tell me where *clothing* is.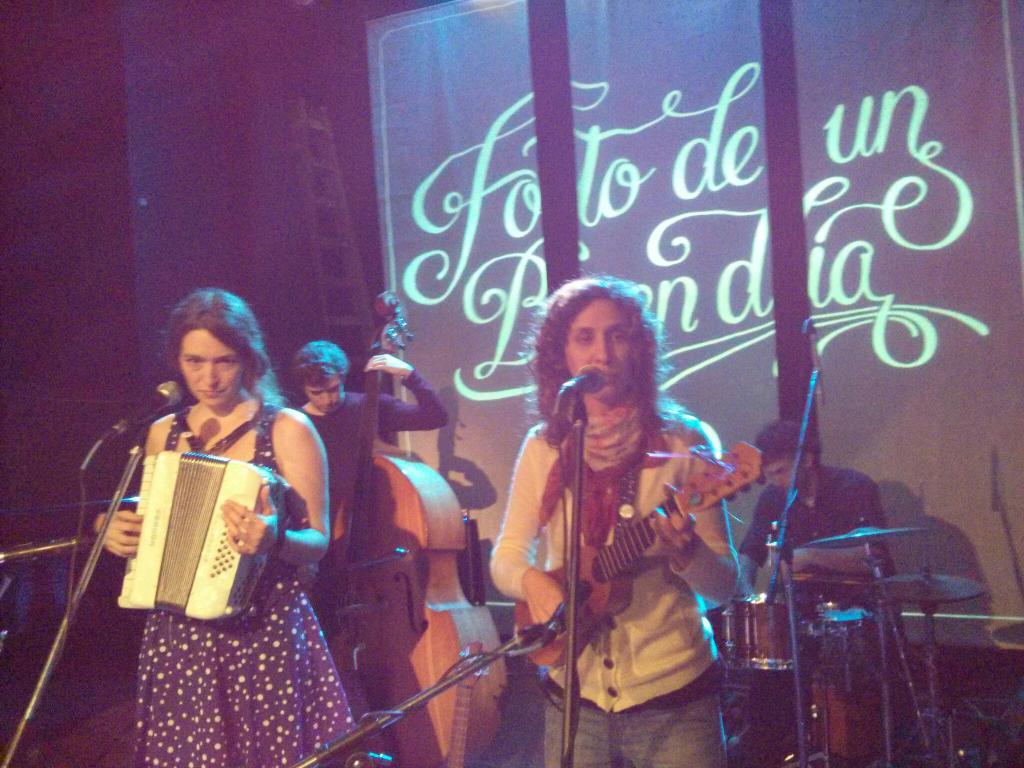
*clothing* is at region(472, 395, 741, 766).
